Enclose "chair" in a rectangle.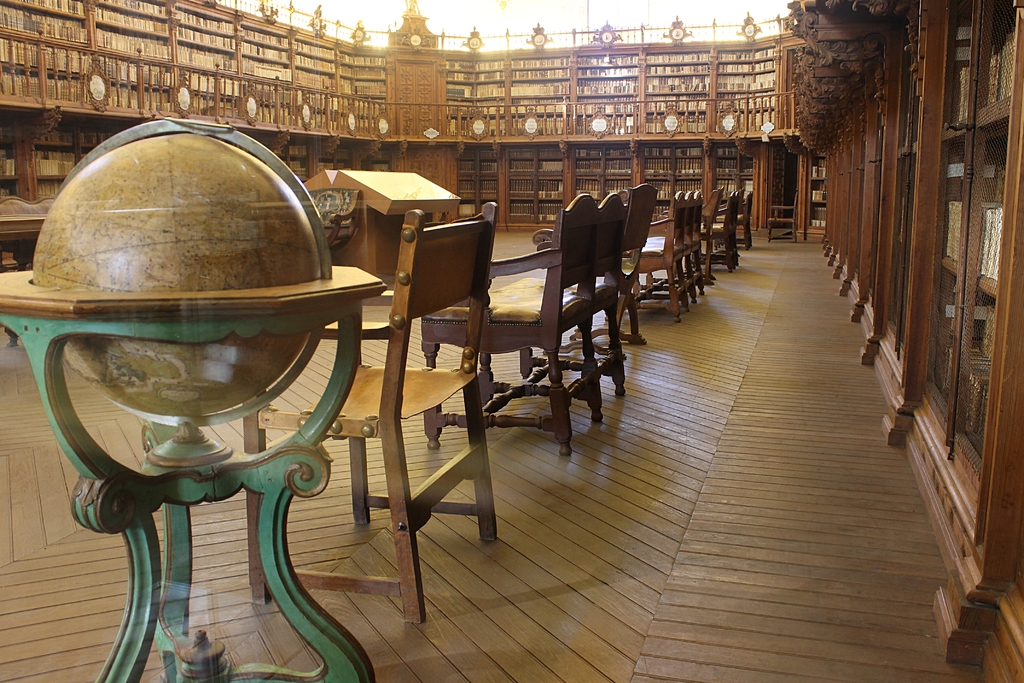
(x1=732, y1=194, x2=754, y2=248).
